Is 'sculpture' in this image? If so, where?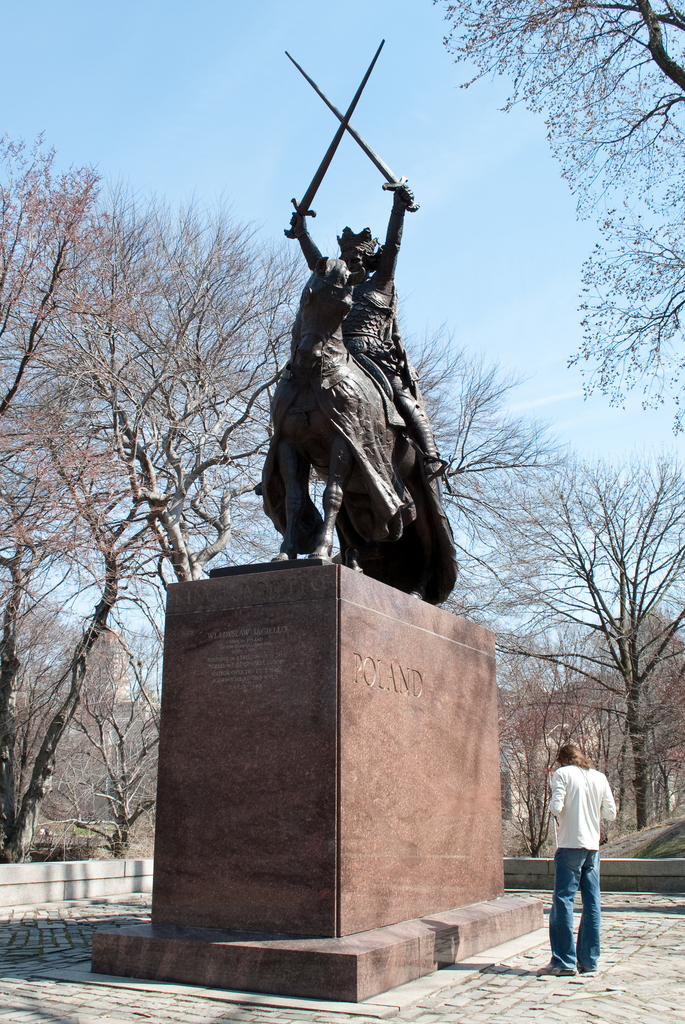
Yes, at box(252, 41, 461, 602).
